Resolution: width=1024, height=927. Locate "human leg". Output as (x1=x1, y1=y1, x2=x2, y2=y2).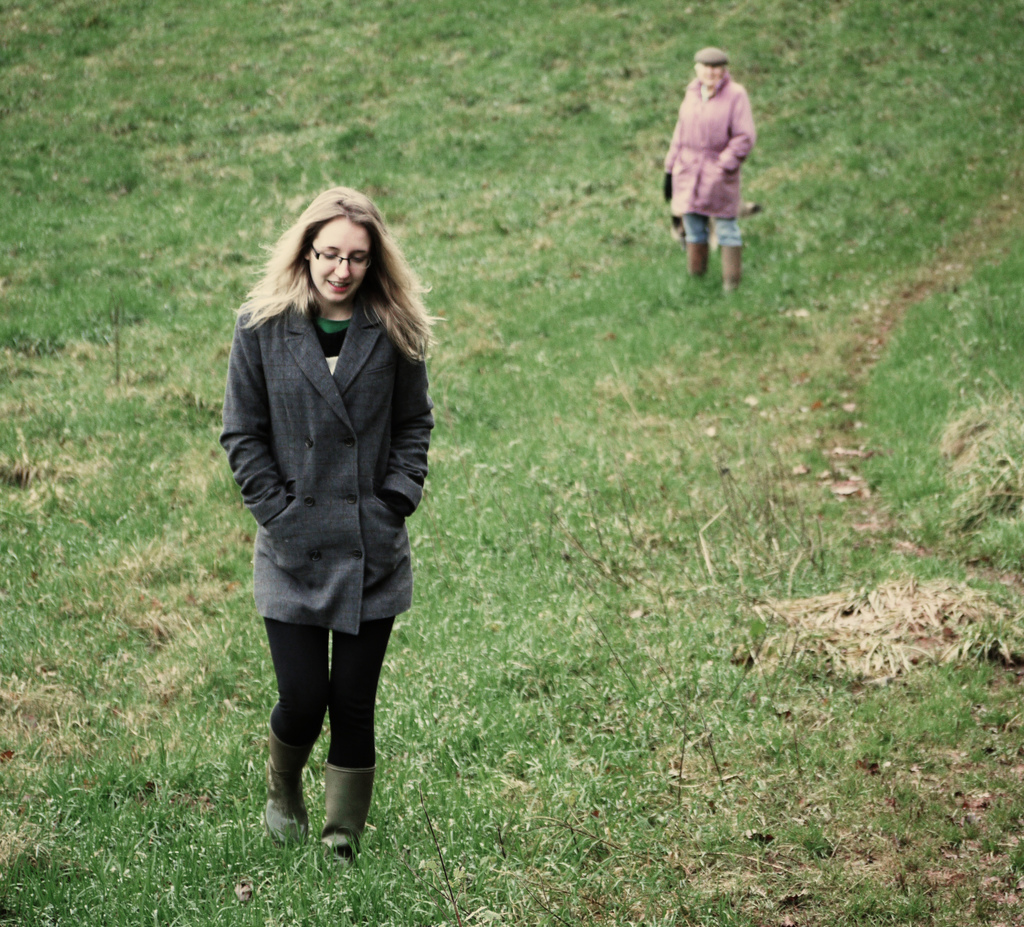
(x1=710, y1=165, x2=740, y2=298).
